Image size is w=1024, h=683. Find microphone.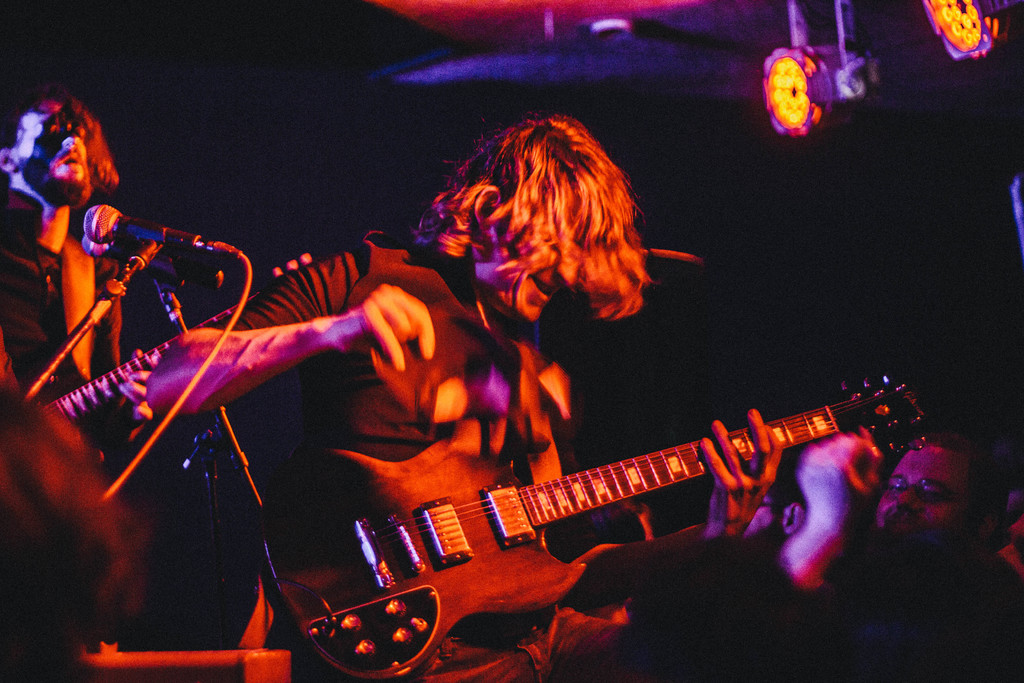
rect(77, 231, 186, 288).
